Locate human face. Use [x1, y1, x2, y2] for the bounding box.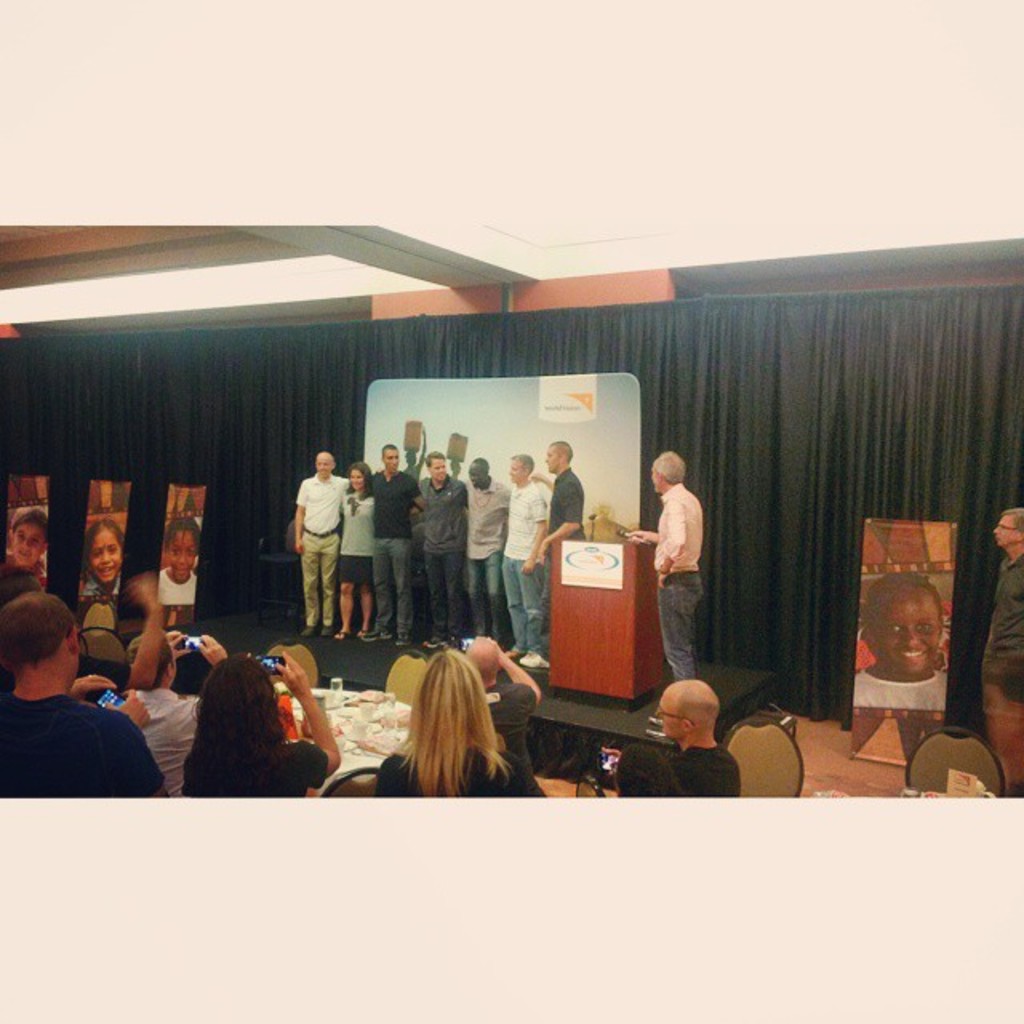
[653, 461, 662, 493].
